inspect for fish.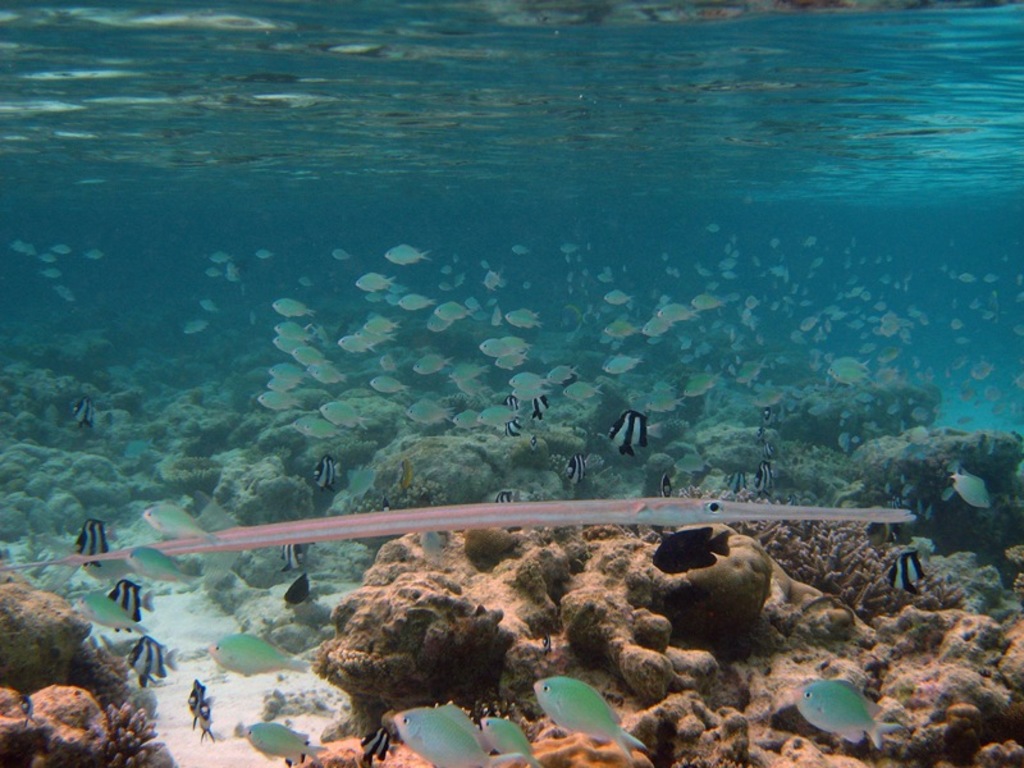
Inspection: box(532, 676, 644, 756).
